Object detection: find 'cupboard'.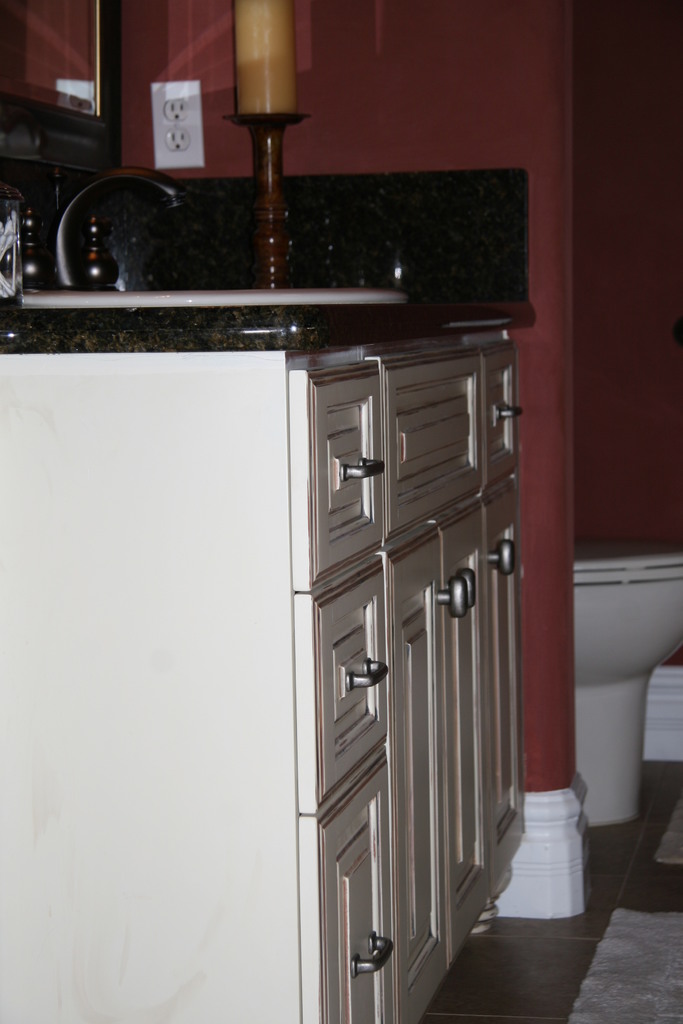
[left=0, top=321, right=525, bottom=1023].
